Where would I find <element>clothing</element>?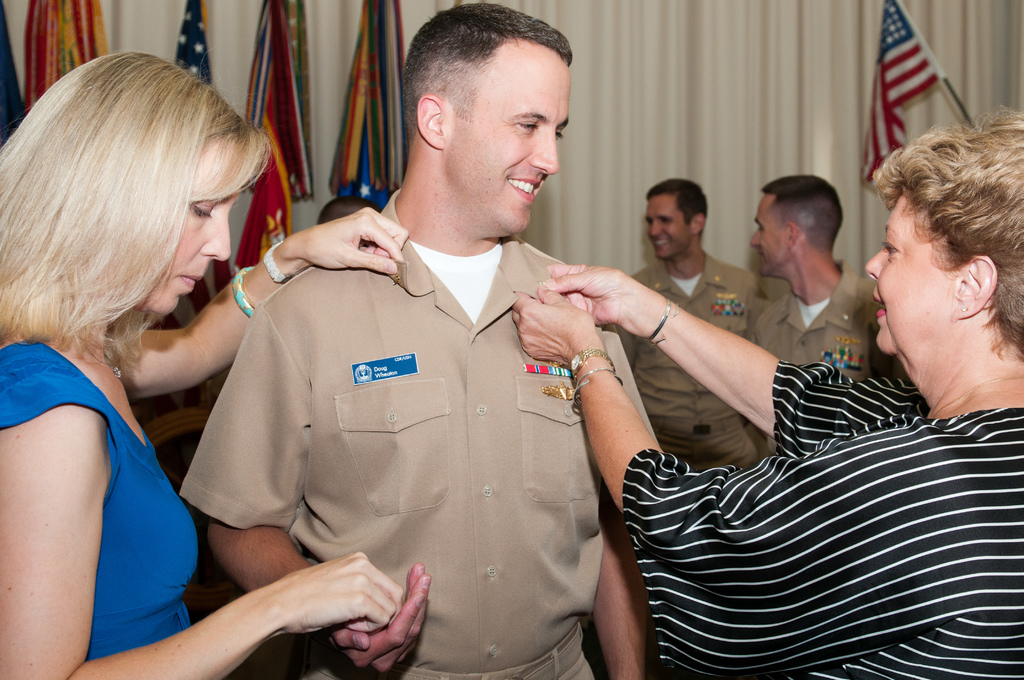
At (0,331,202,658).
